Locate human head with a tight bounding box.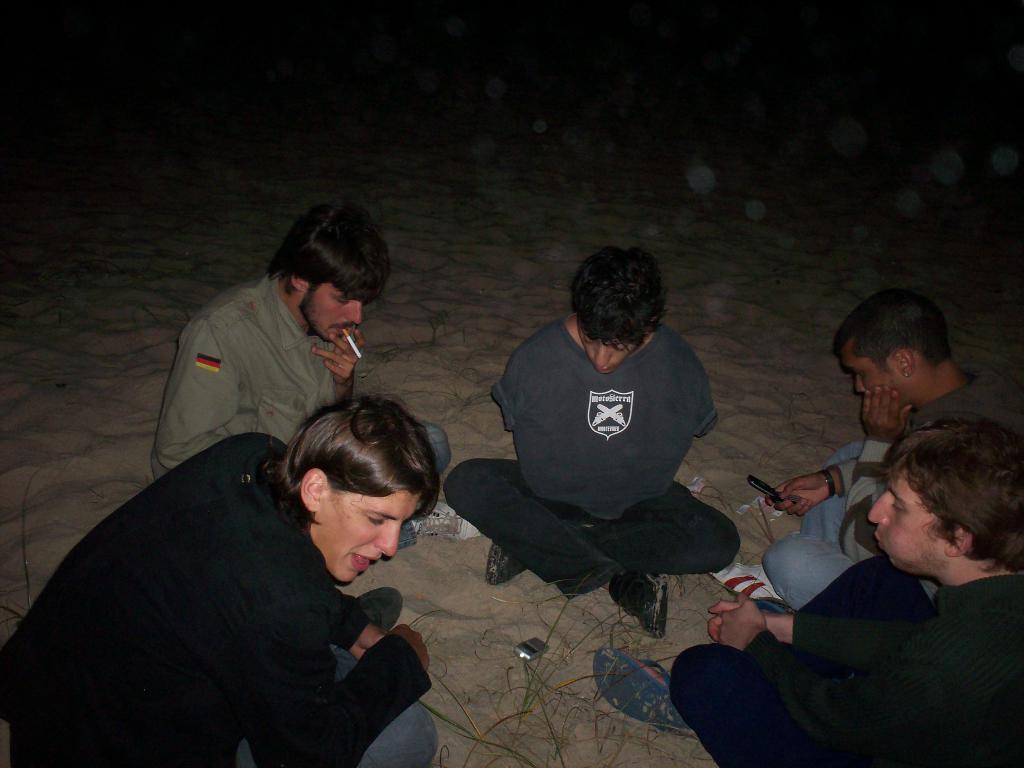
<bbox>852, 420, 1016, 593</bbox>.
